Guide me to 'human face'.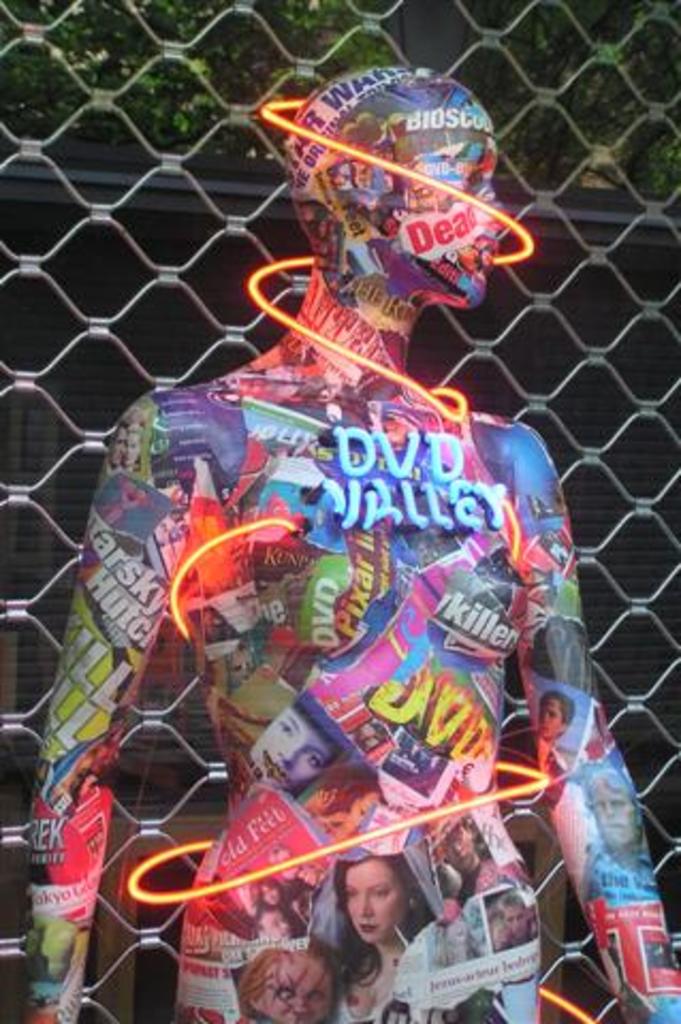
Guidance: region(540, 700, 564, 738).
